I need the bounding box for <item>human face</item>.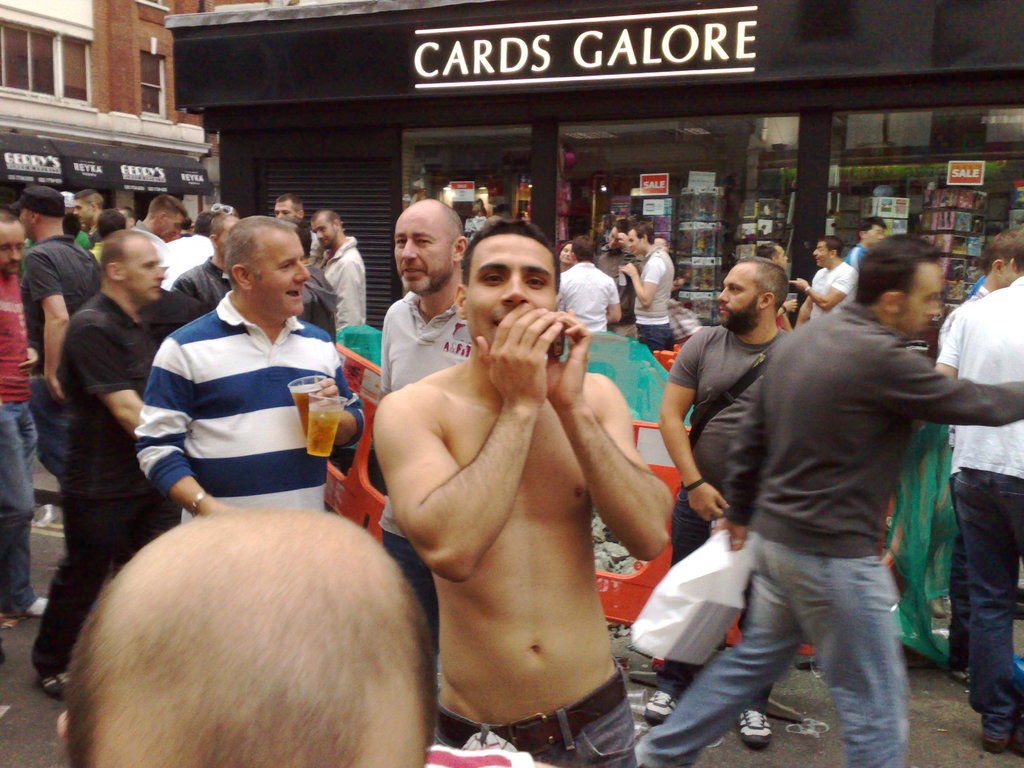
Here it is: x1=73, y1=200, x2=92, y2=223.
